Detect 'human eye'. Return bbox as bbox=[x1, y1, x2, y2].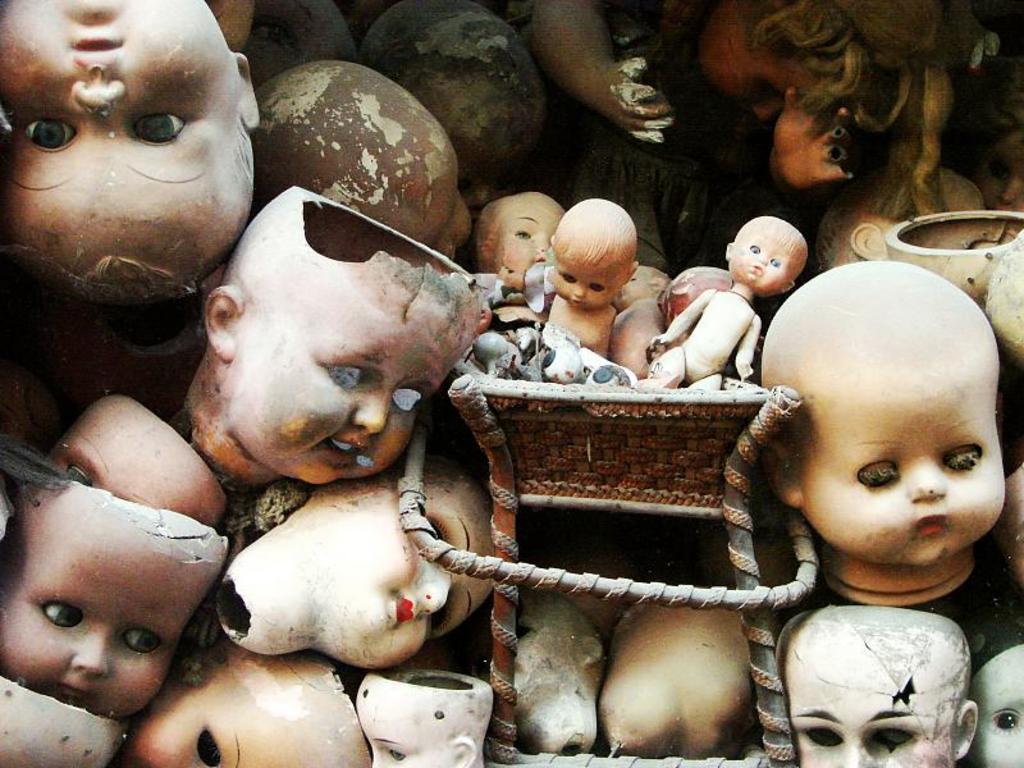
bbox=[433, 509, 447, 547].
